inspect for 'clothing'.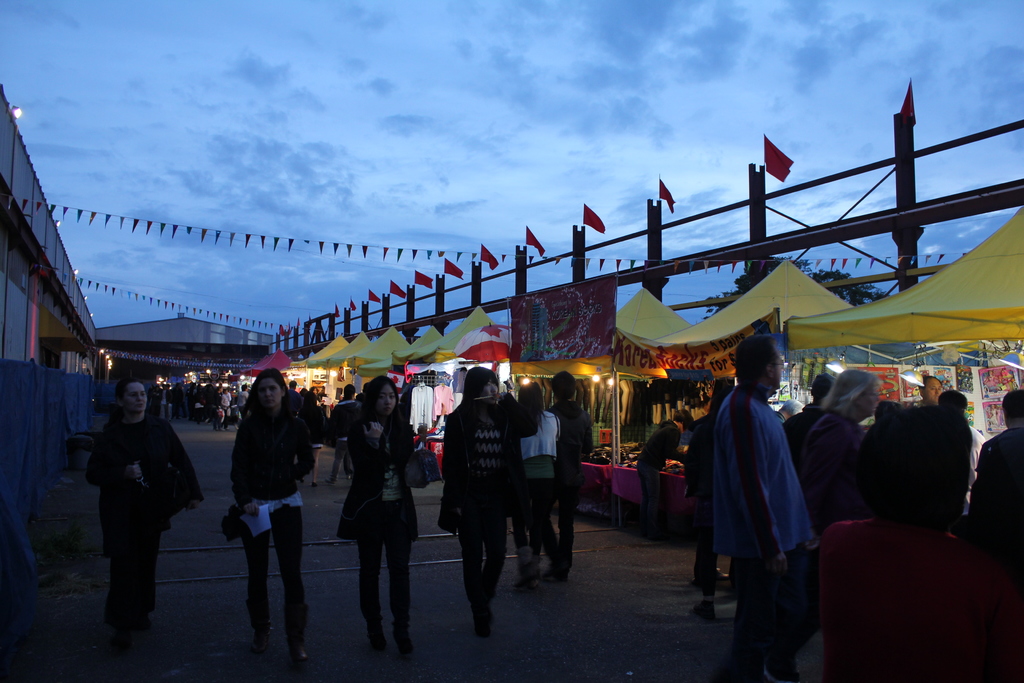
Inspection: rect(221, 411, 312, 650).
